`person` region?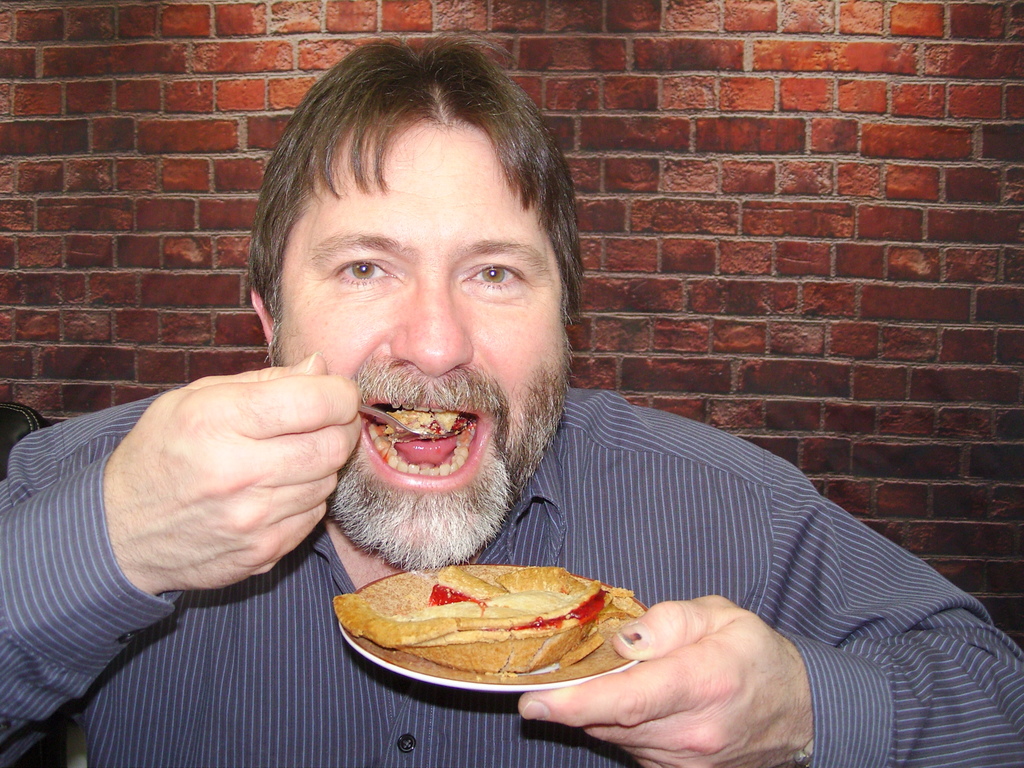
locate(61, 109, 978, 732)
